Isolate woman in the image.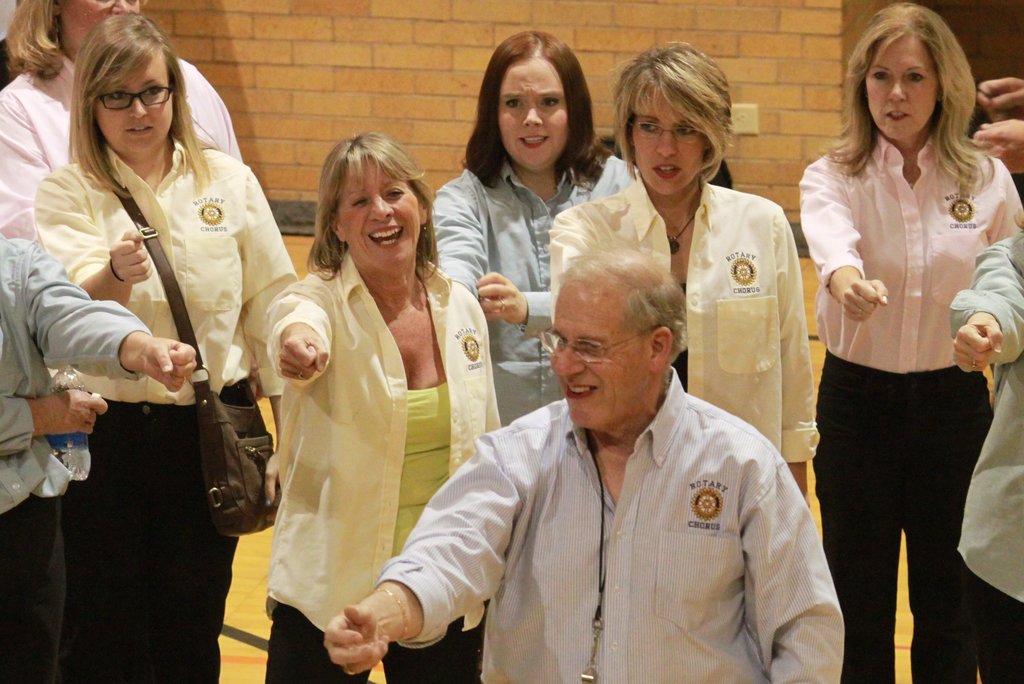
Isolated region: rect(246, 138, 478, 664).
